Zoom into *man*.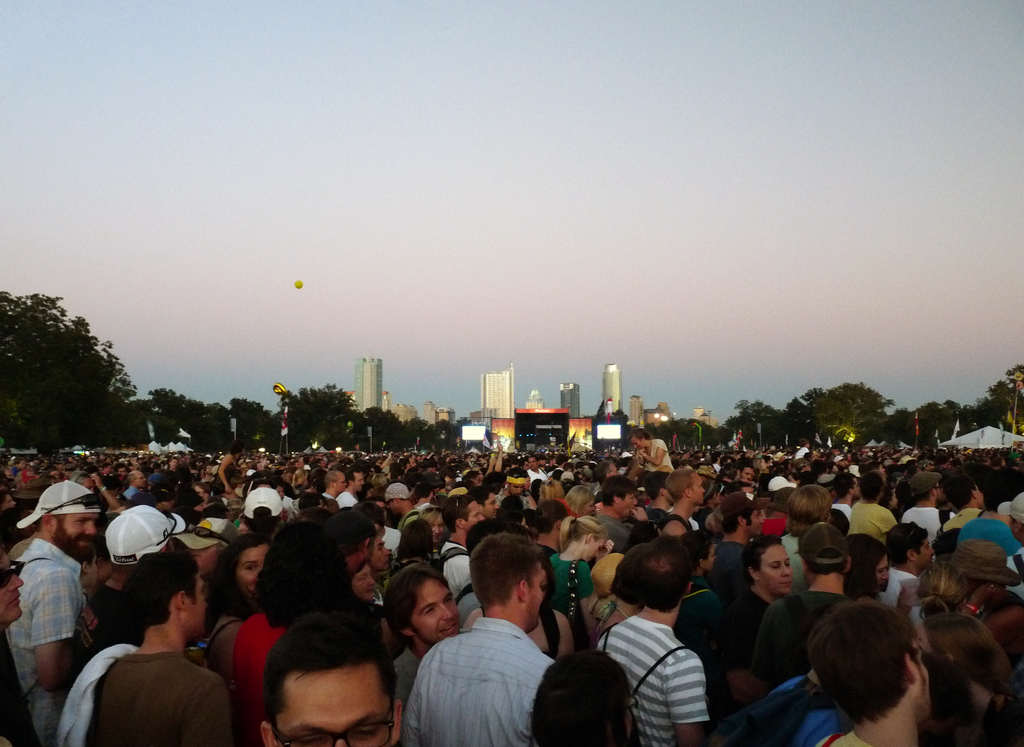
Zoom target: bbox=[122, 469, 148, 505].
